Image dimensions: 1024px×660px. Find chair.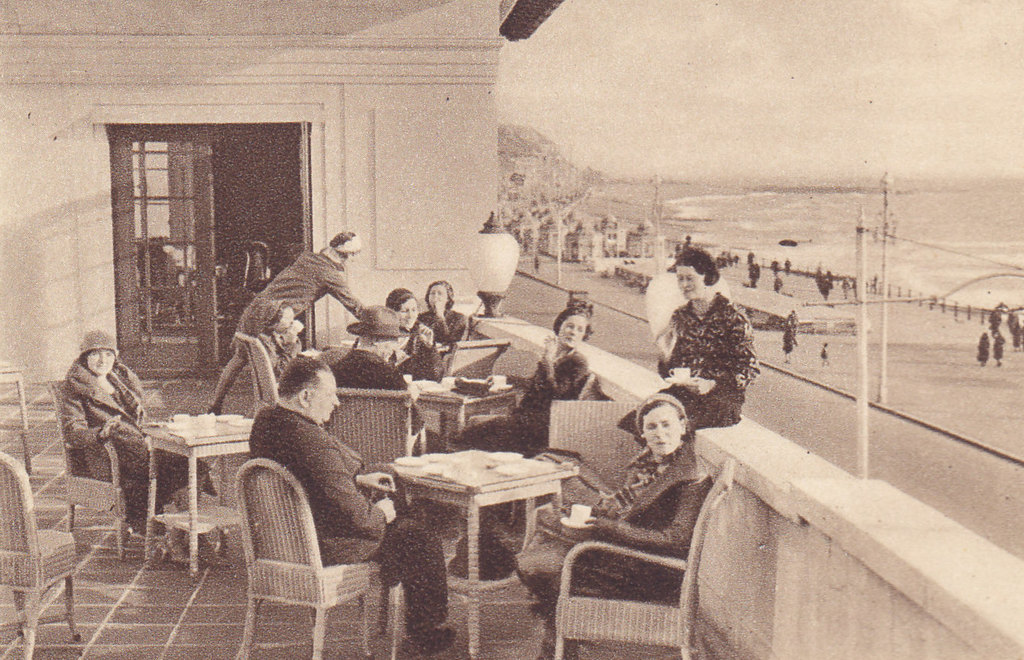
bbox=[230, 457, 375, 659].
